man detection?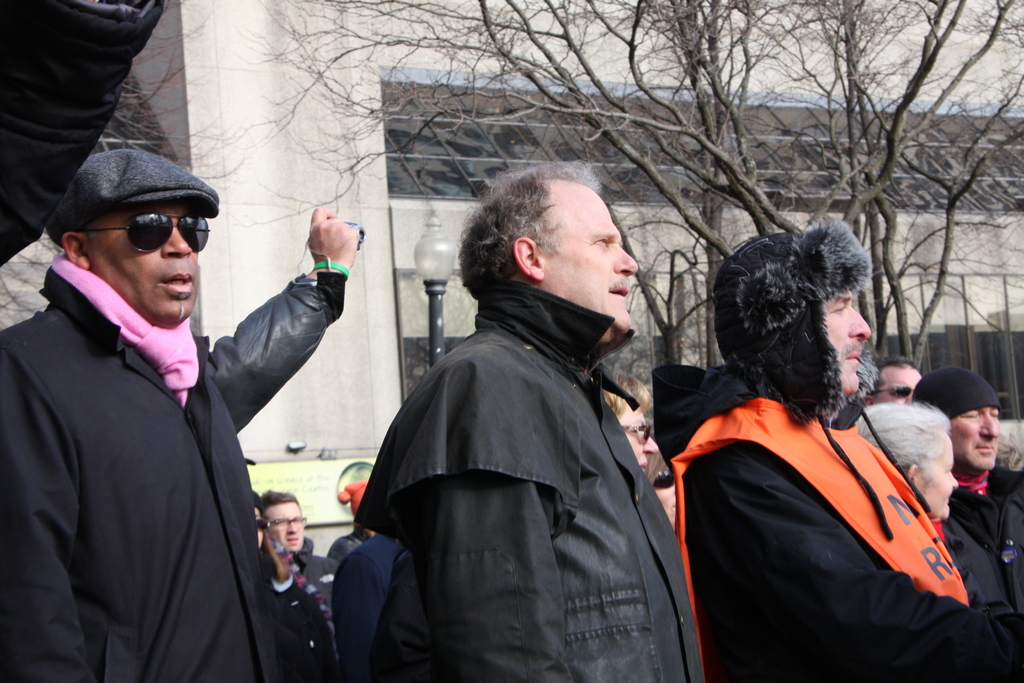
left=0, top=145, right=256, bottom=682
